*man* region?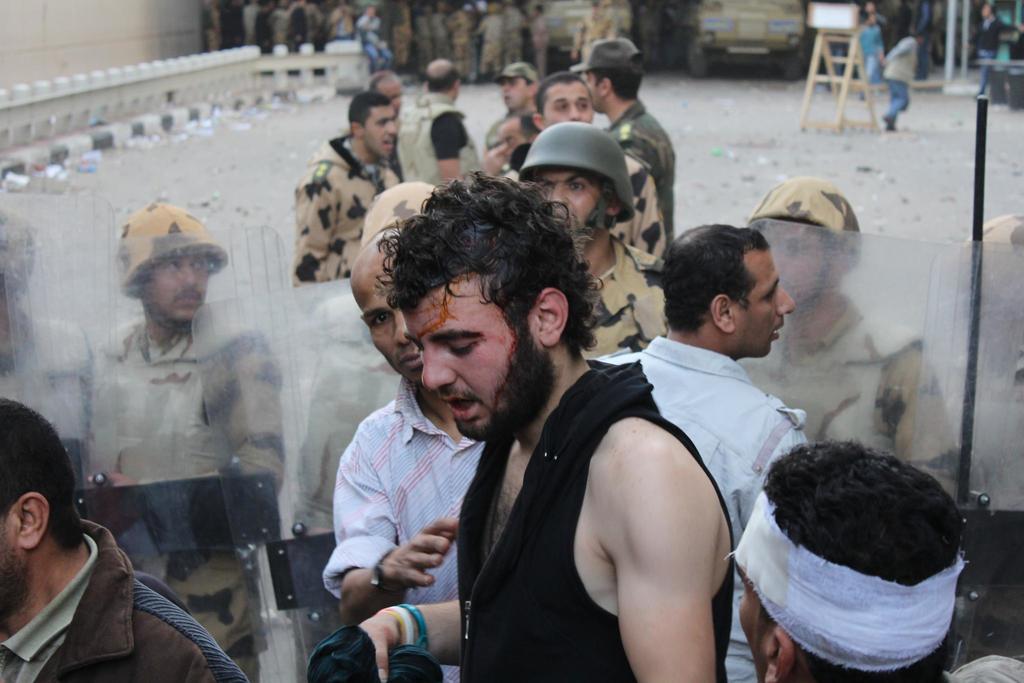
<region>733, 430, 1023, 682</region>
